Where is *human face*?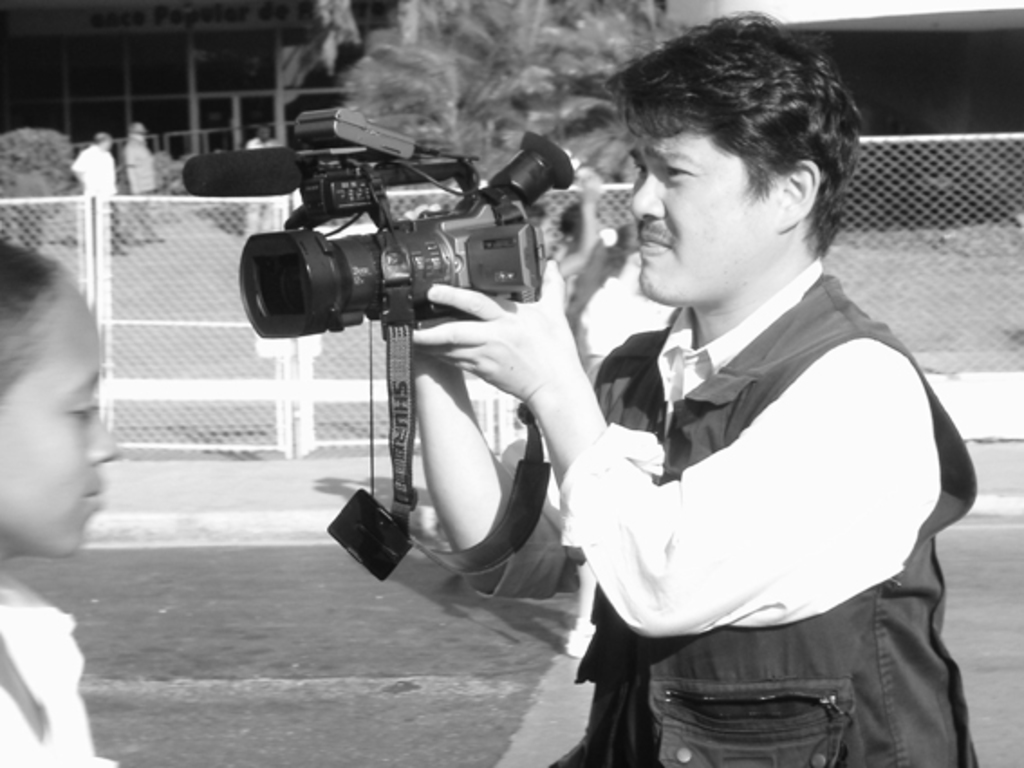
[0, 249, 130, 564].
